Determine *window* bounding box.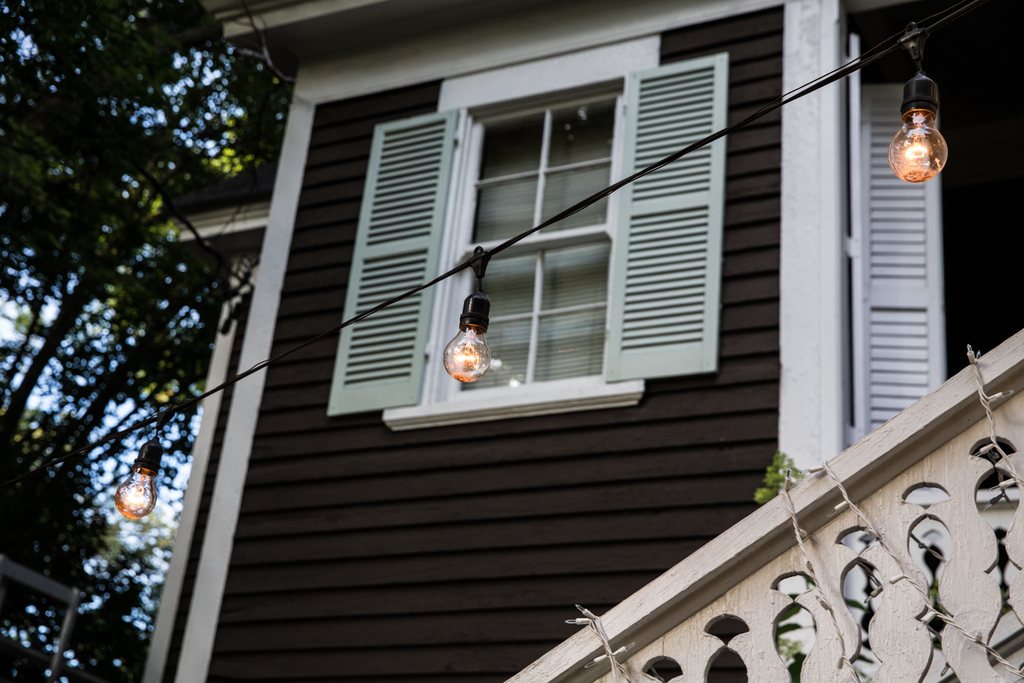
Determined: select_region(356, 65, 740, 448).
